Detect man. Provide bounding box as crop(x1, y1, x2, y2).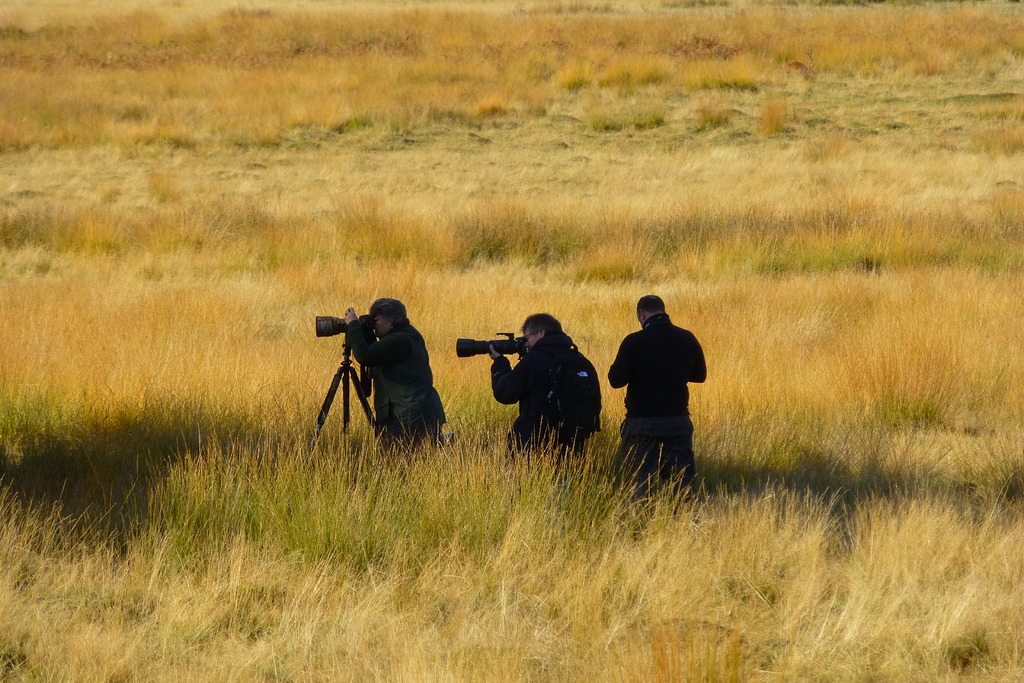
crop(488, 310, 596, 461).
